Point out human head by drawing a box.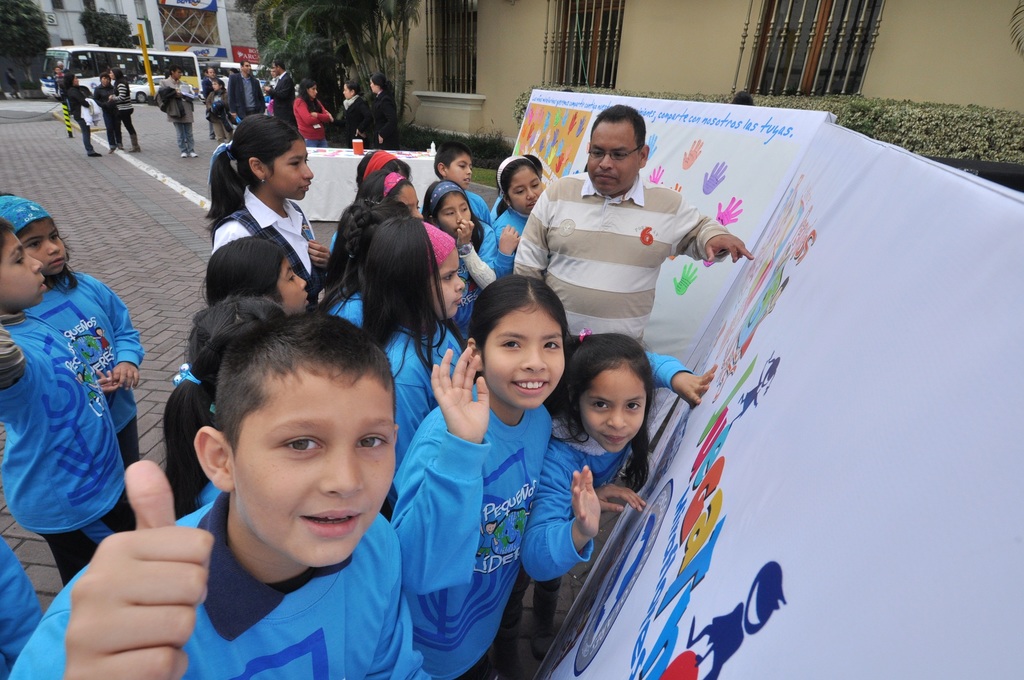
<region>481, 280, 570, 412</region>.
